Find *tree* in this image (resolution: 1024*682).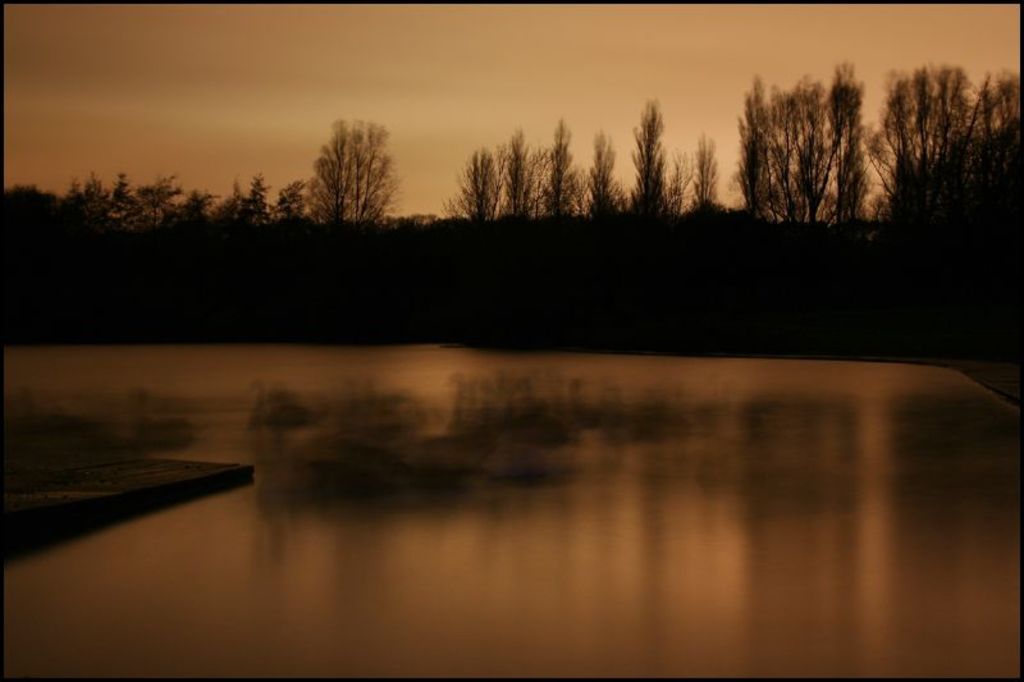
(left=306, top=95, right=397, bottom=218).
